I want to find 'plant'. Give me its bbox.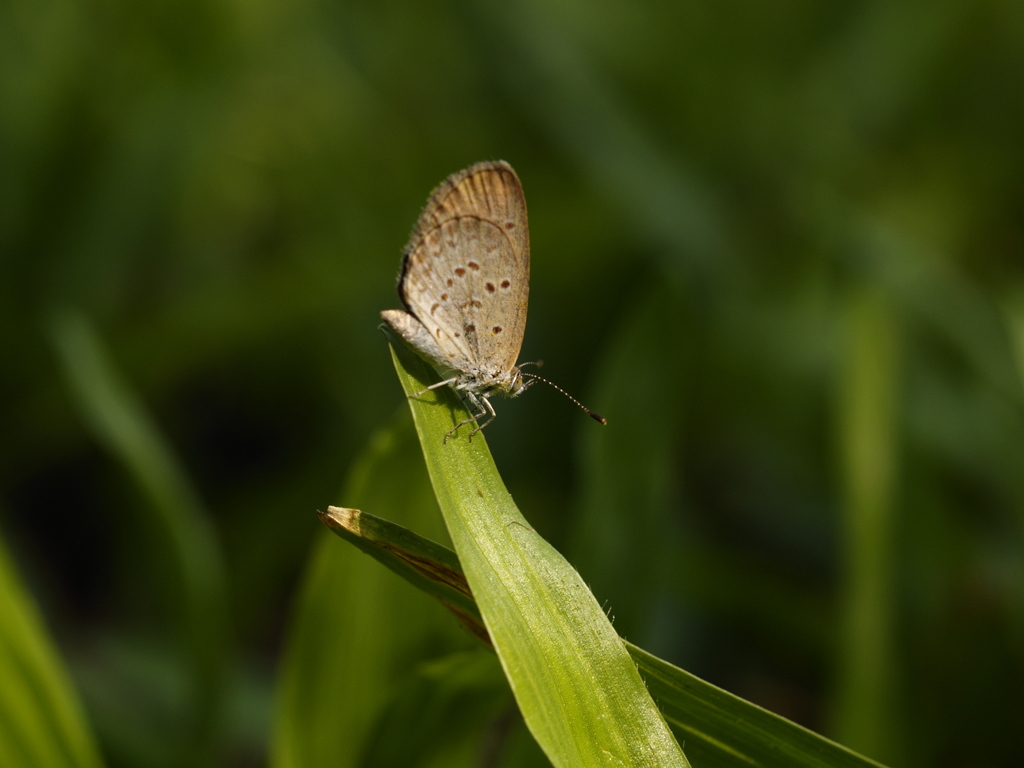
{"left": 0, "top": 0, "right": 1023, "bottom": 767}.
